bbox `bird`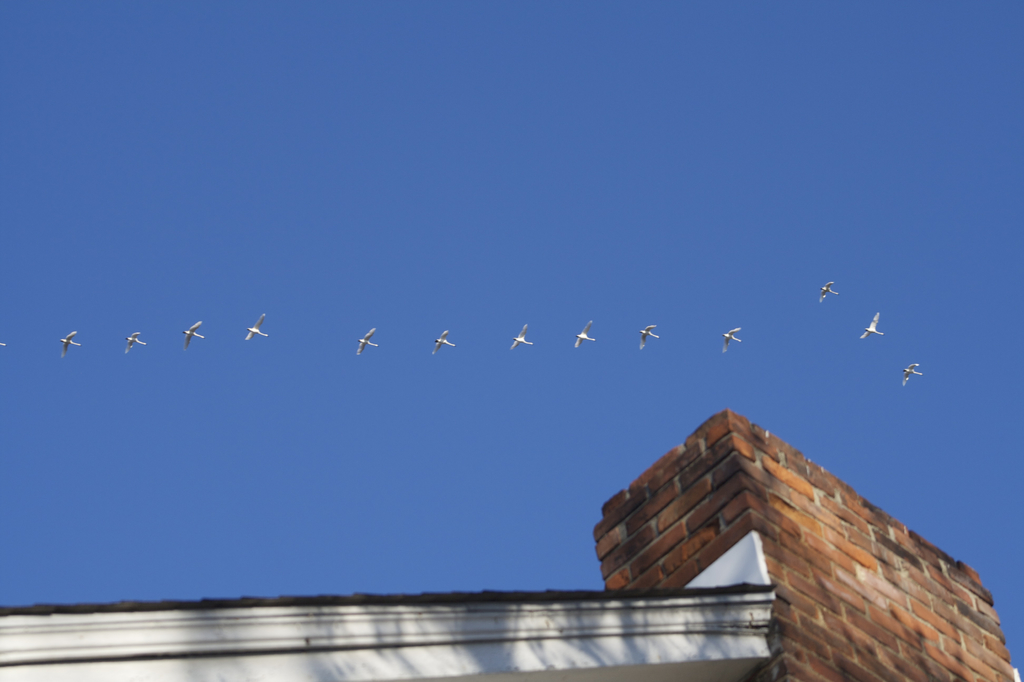
detection(820, 278, 838, 303)
